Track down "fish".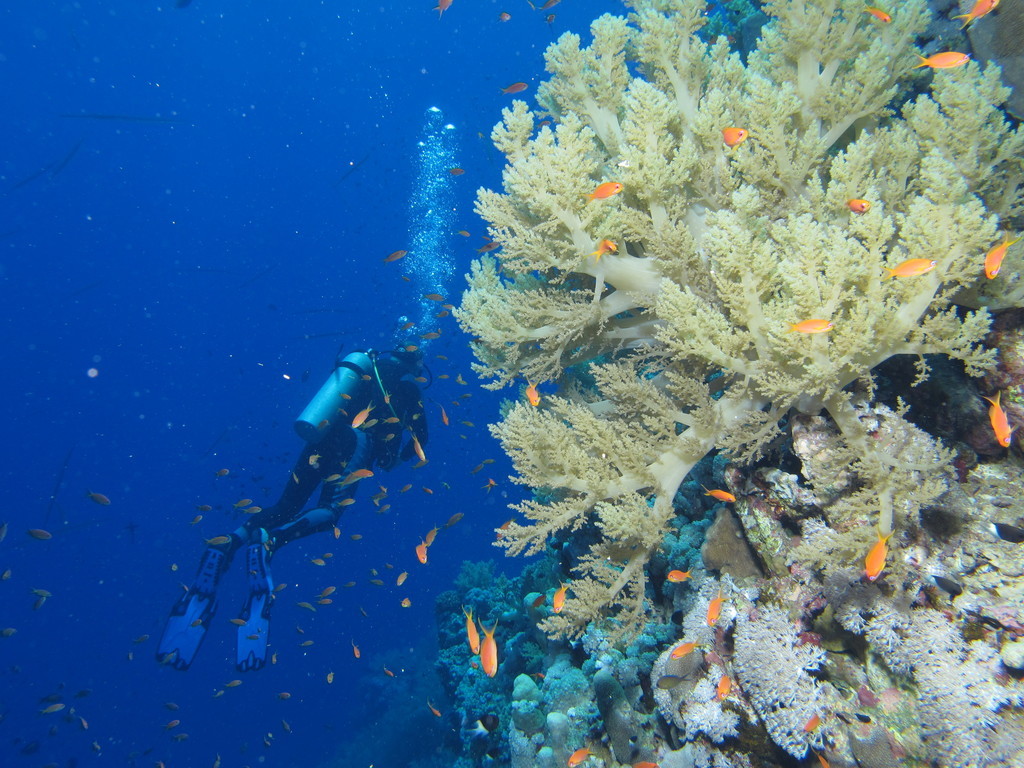
Tracked to bbox(466, 393, 473, 419).
